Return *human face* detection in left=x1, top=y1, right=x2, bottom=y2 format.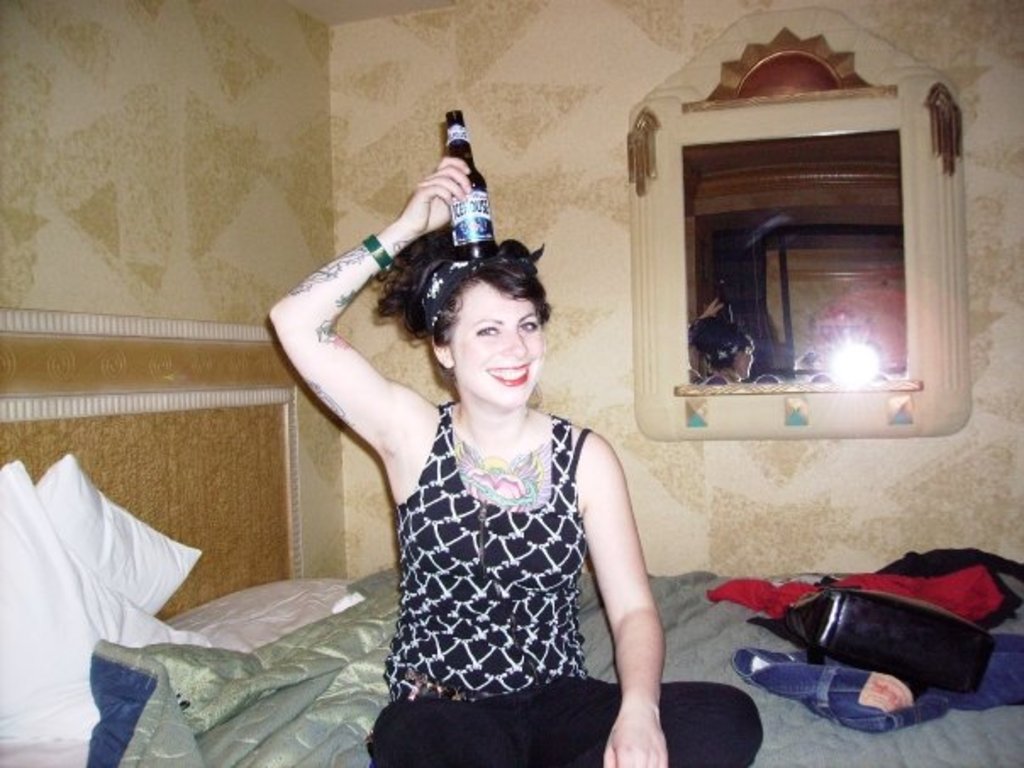
left=448, top=278, right=543, bottom=398.
